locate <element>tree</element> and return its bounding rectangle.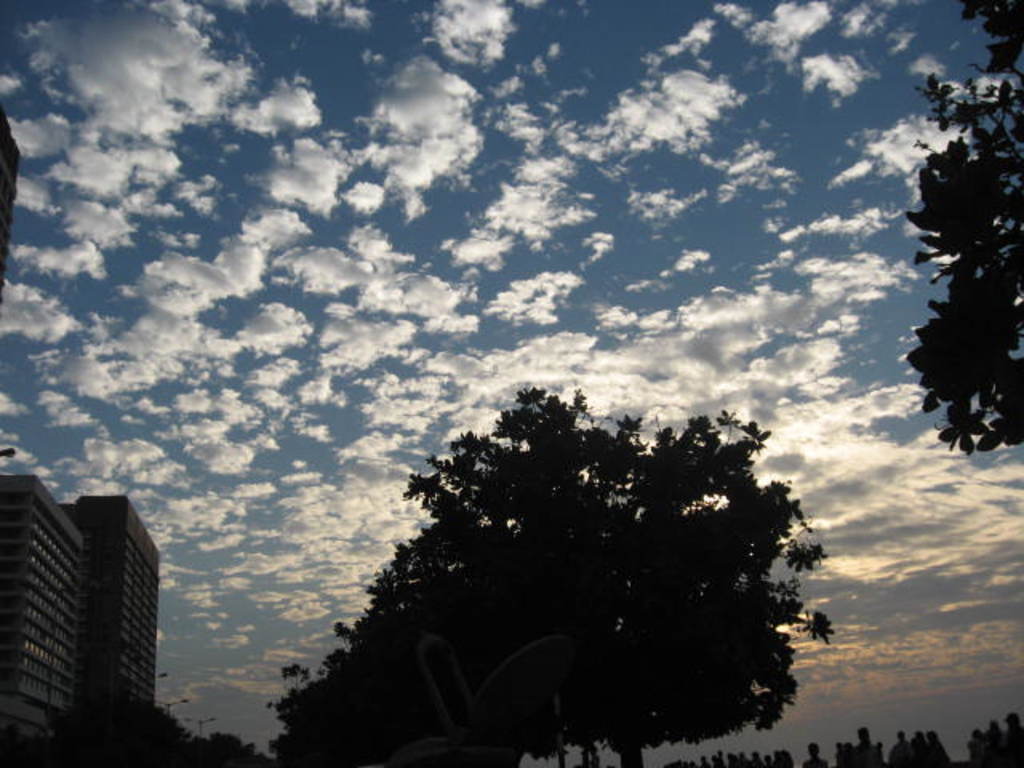
Rect(898, 0, 1022, 458).
